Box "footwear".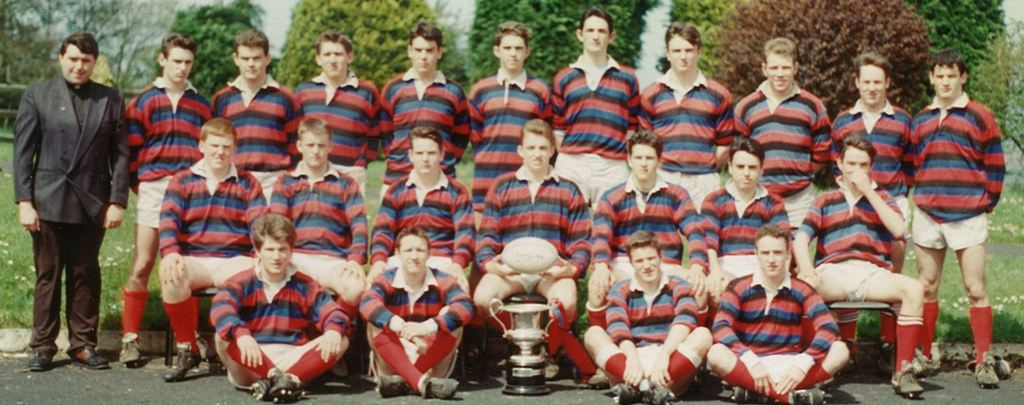
248, 372, 272, 403.
